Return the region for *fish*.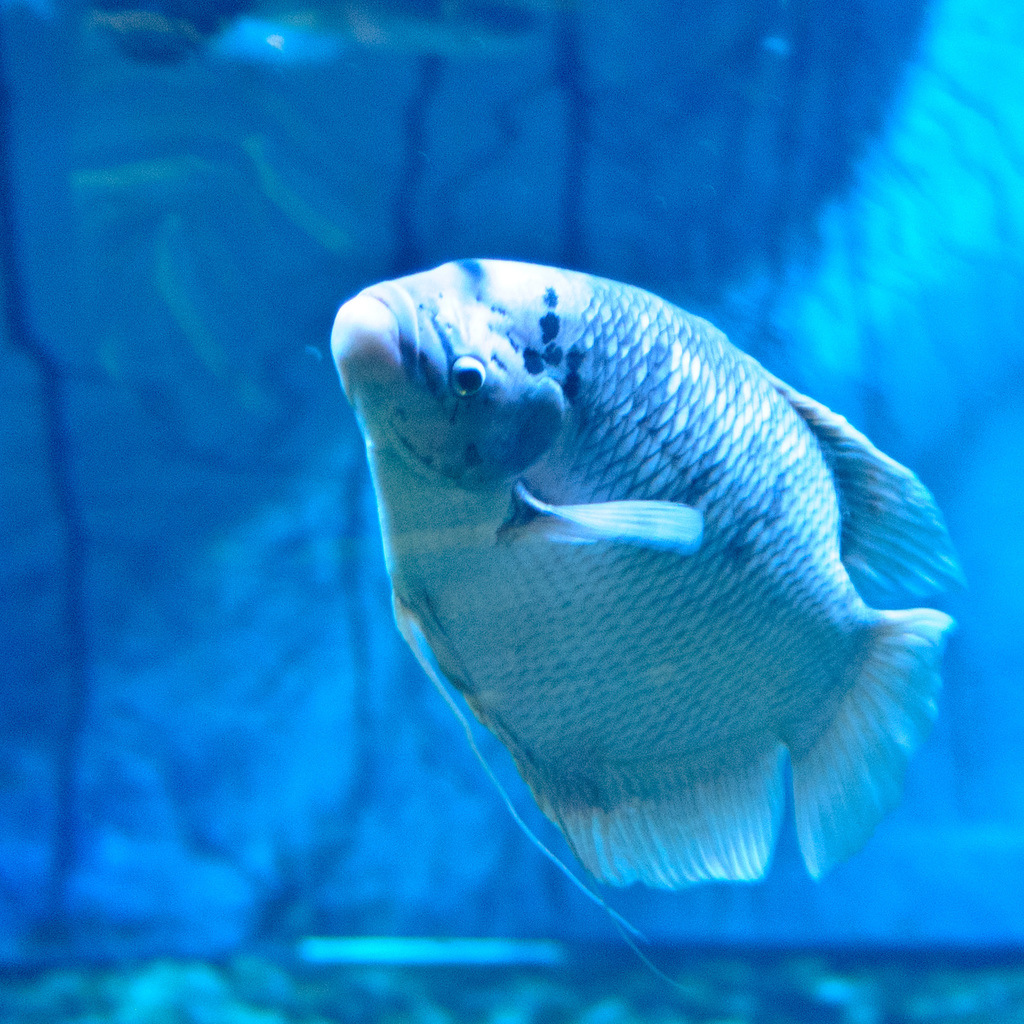
detection(323, 269, 963, 945).
